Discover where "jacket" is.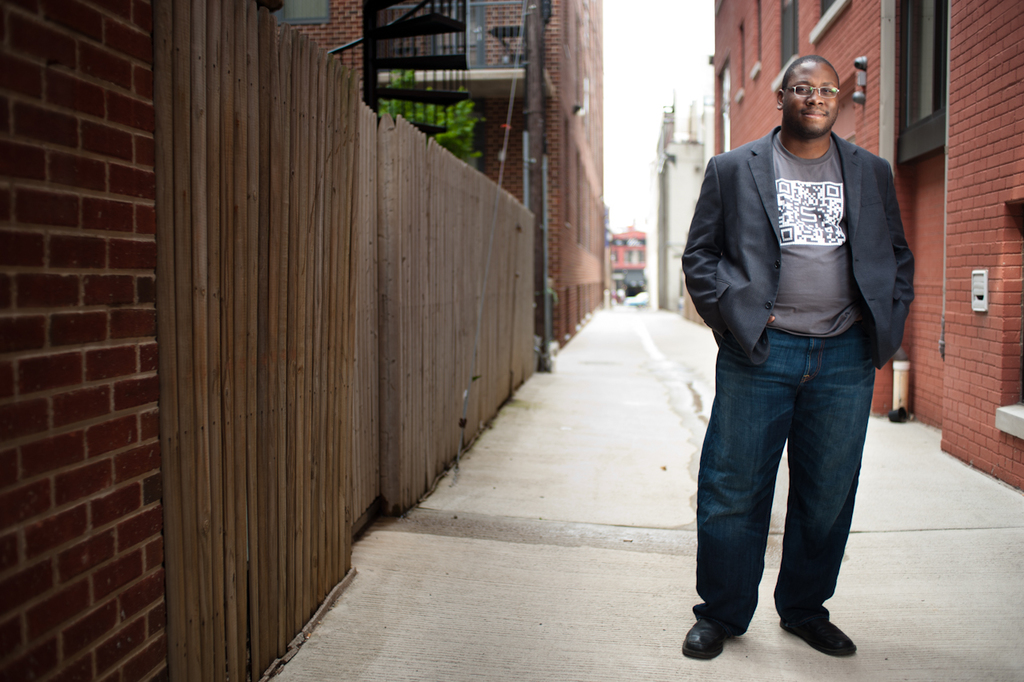
Discovered at (694,123,930,407).
